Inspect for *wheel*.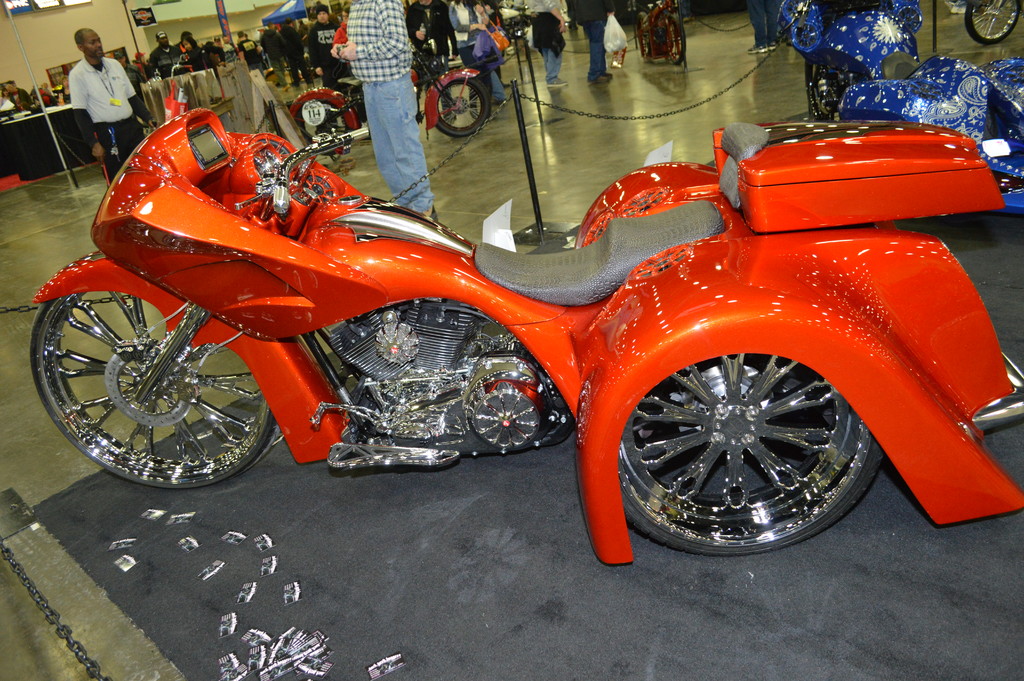
Inspection: <box>434,72,496,134</box>.
